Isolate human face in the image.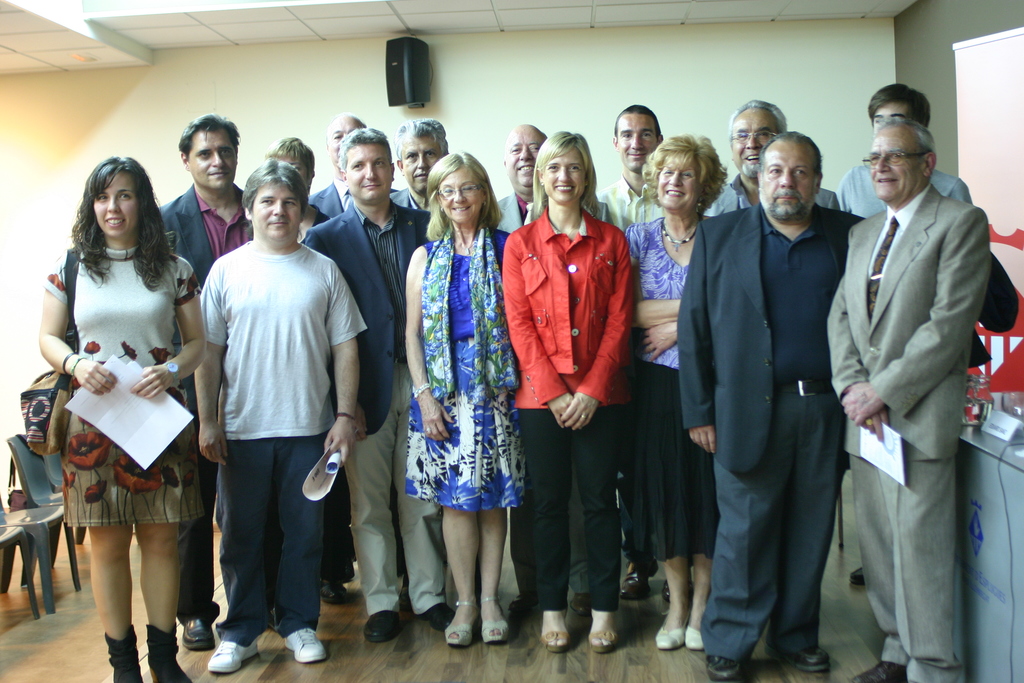
Isolated region: 189,129,235,185.
